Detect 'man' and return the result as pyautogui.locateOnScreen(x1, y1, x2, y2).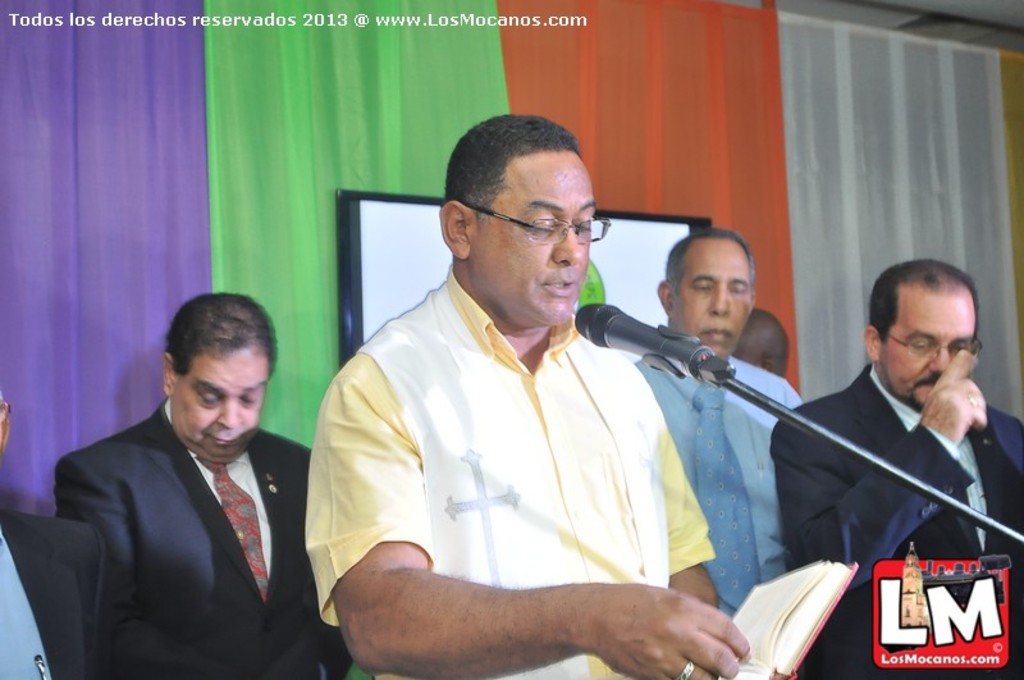
pyautogui.locateOnScreen(635, 227, 803, 619).
